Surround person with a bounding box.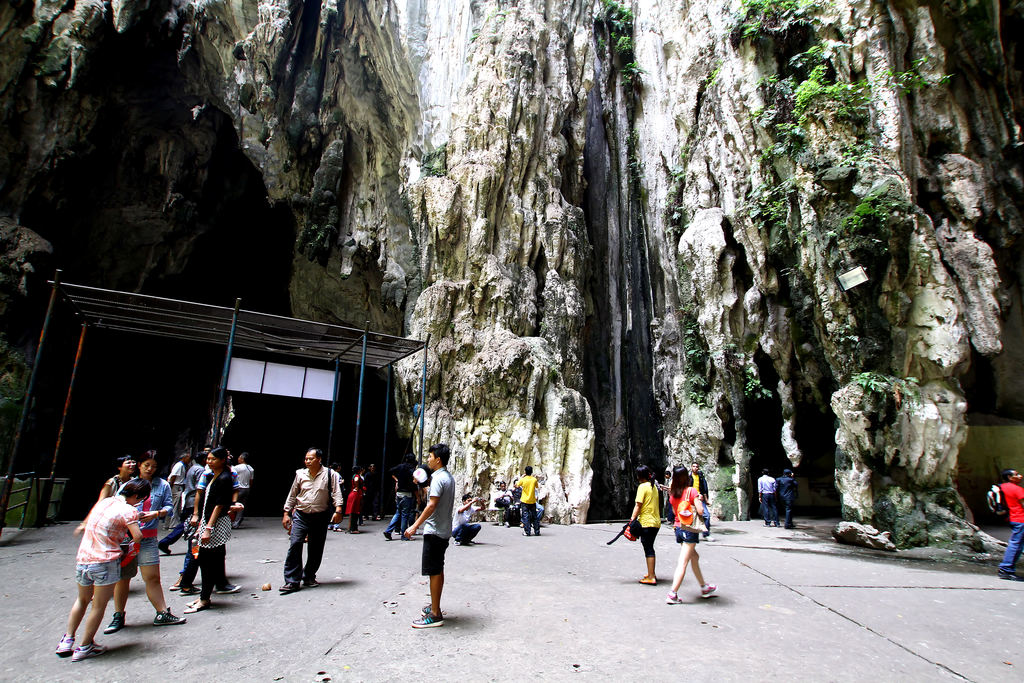
detection(664, 452, 717, 606).
